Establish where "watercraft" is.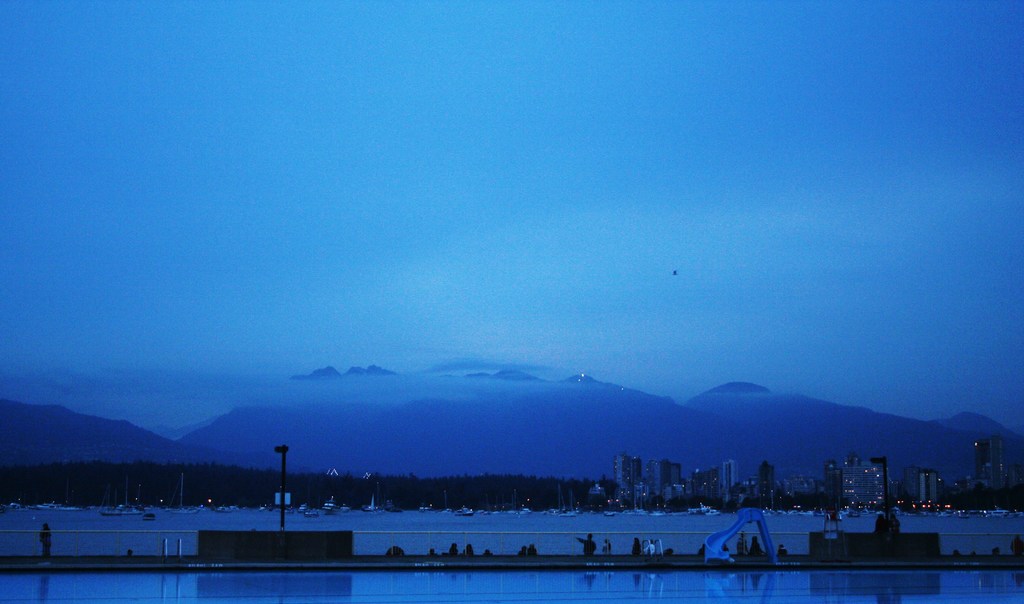
Established at l=367, t=490, r=382, b=512.
